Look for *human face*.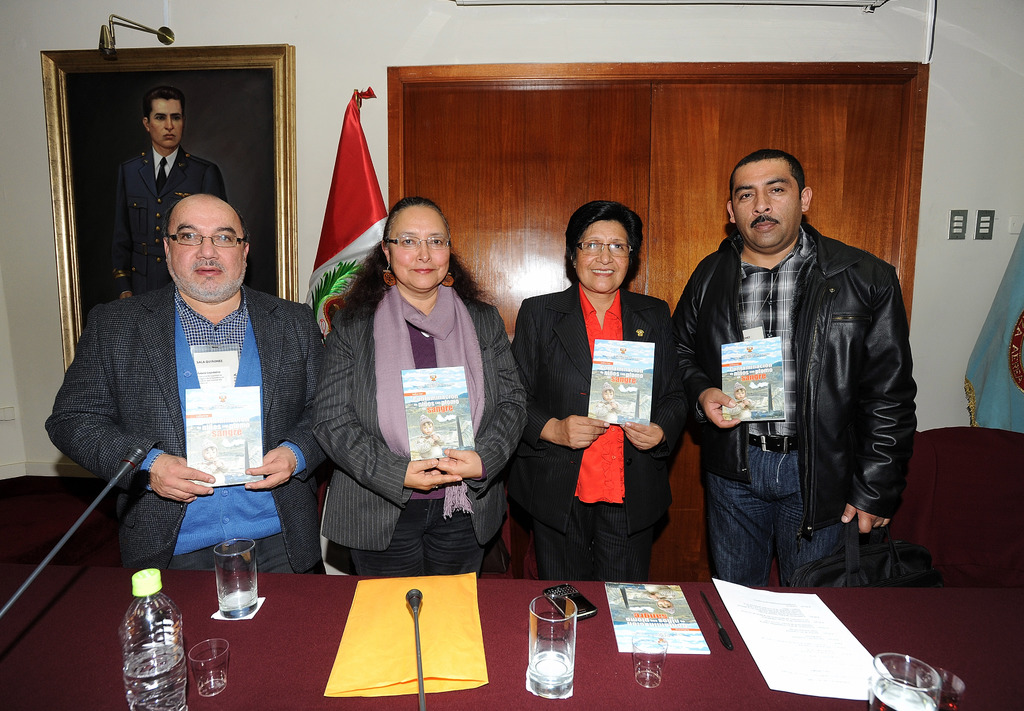
Found: {"x1": 167, "y1": 202, "x2": 244, "y2": 305}.
